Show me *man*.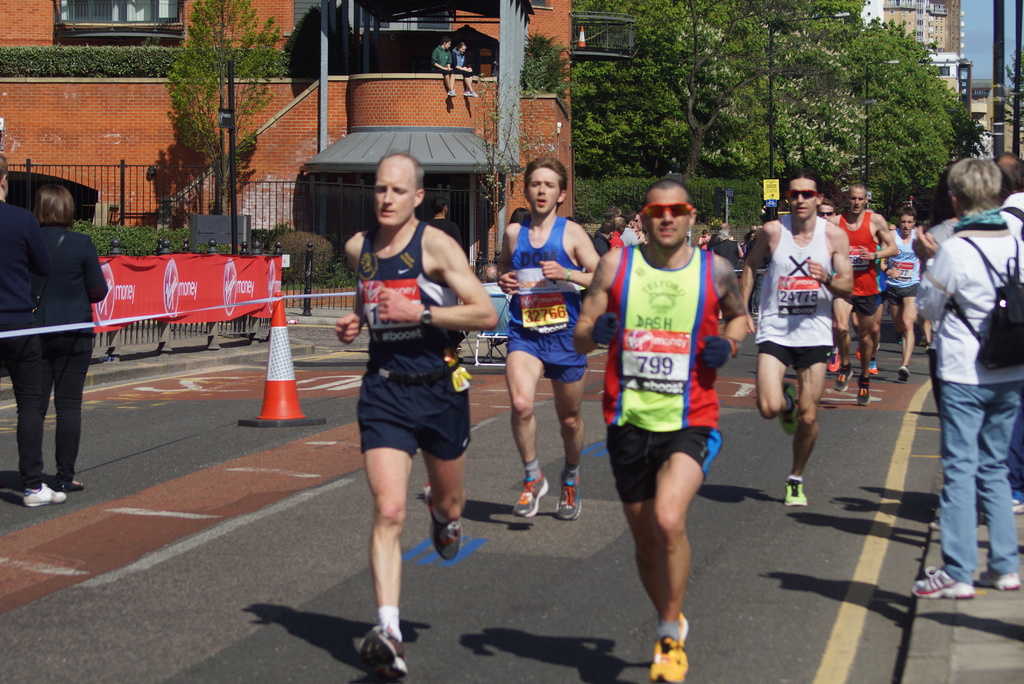
*man* is here: x1=710, y1=228, x2=746, y2=278.
